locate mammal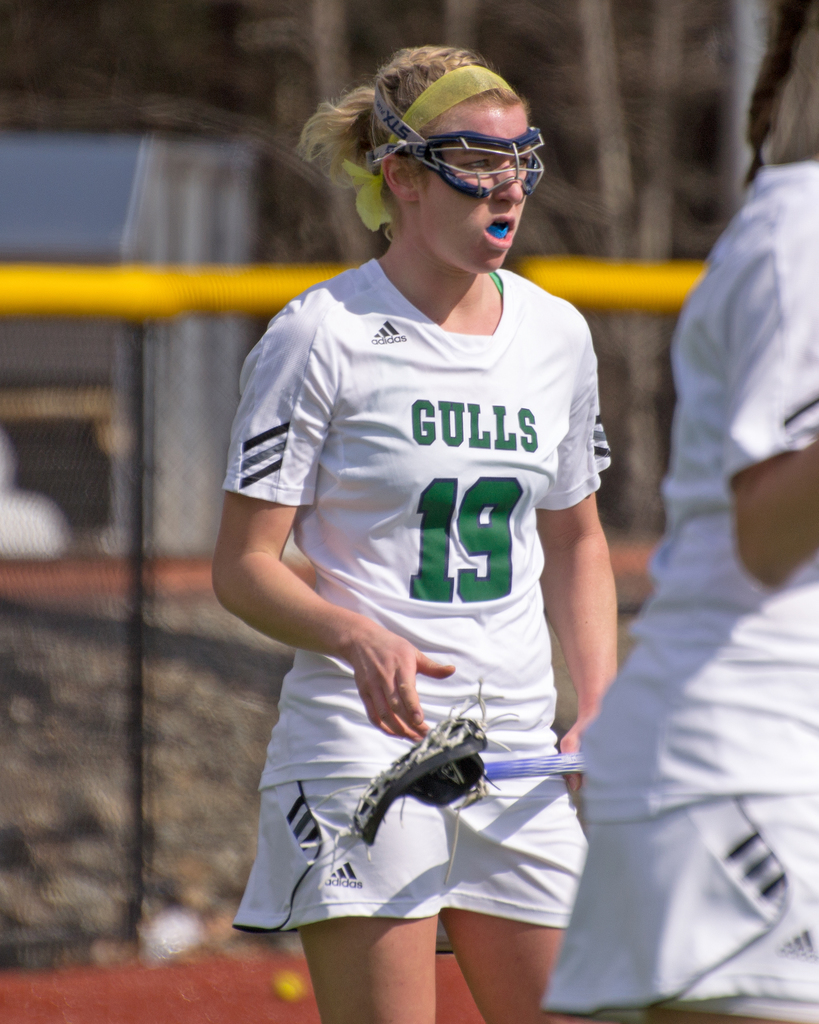
x1=197, y1=102, x2=640, y2=1021
